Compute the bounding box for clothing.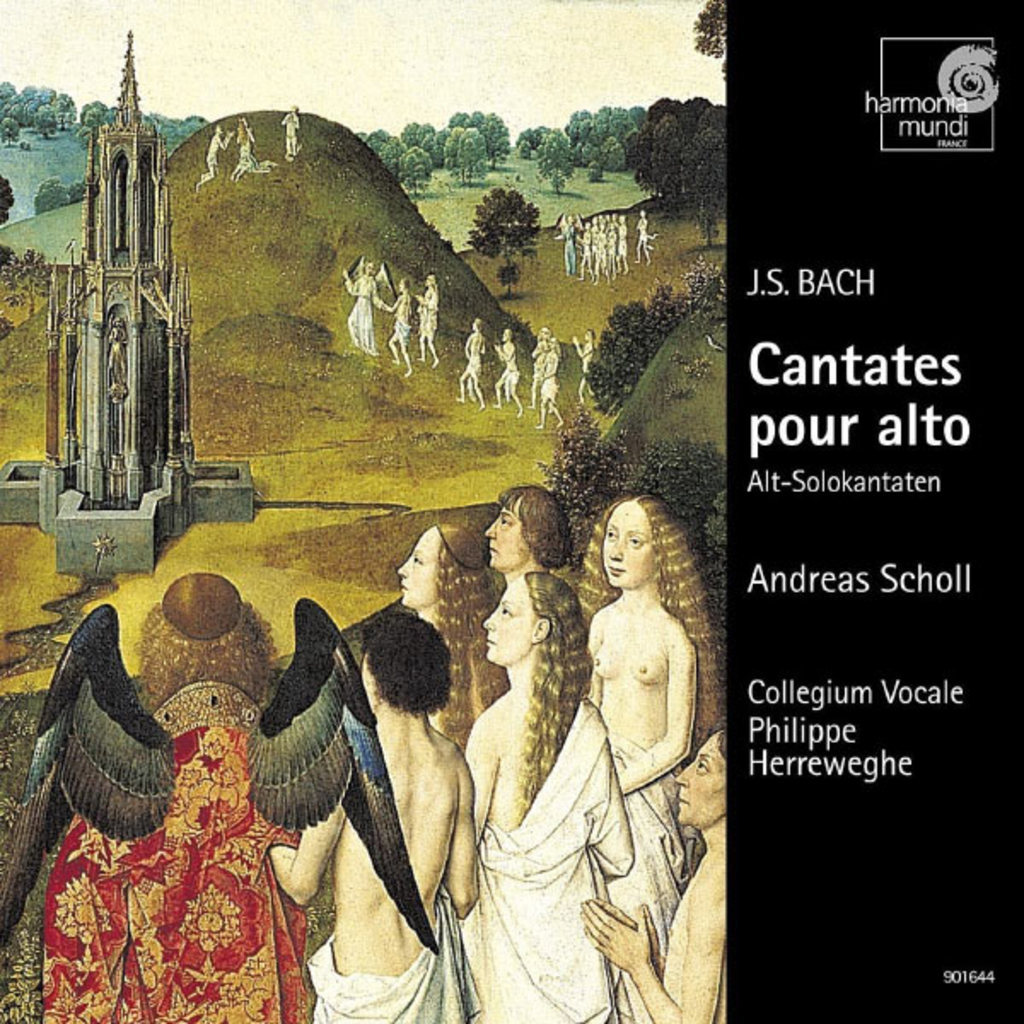
Rect(31, 683, 300, 1022).
